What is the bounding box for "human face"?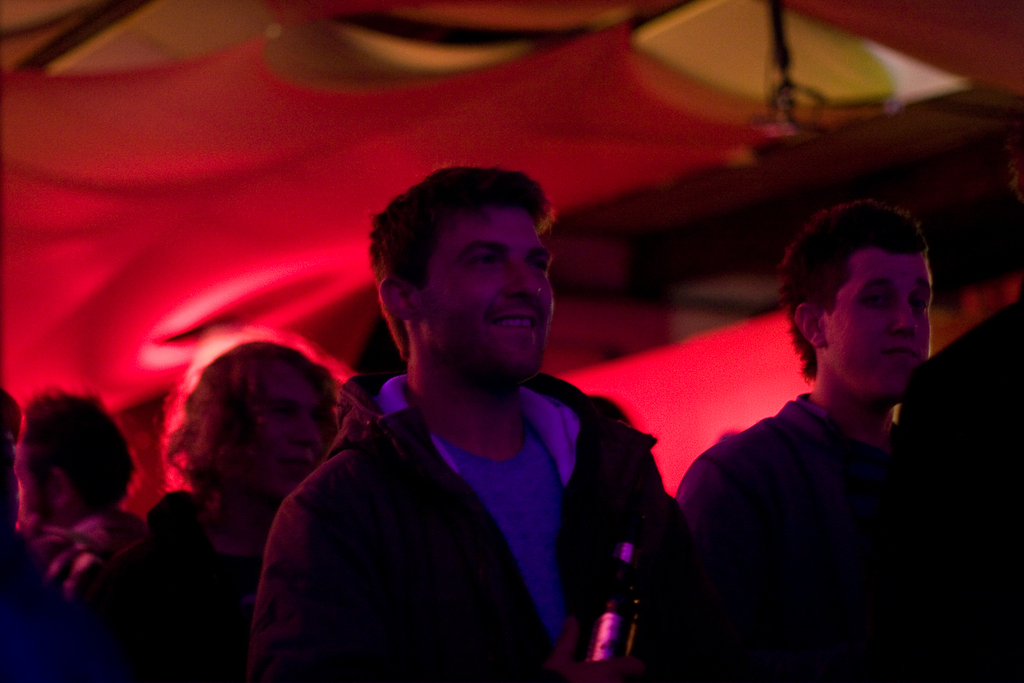
l=229, t=370, r=335, b=505.
